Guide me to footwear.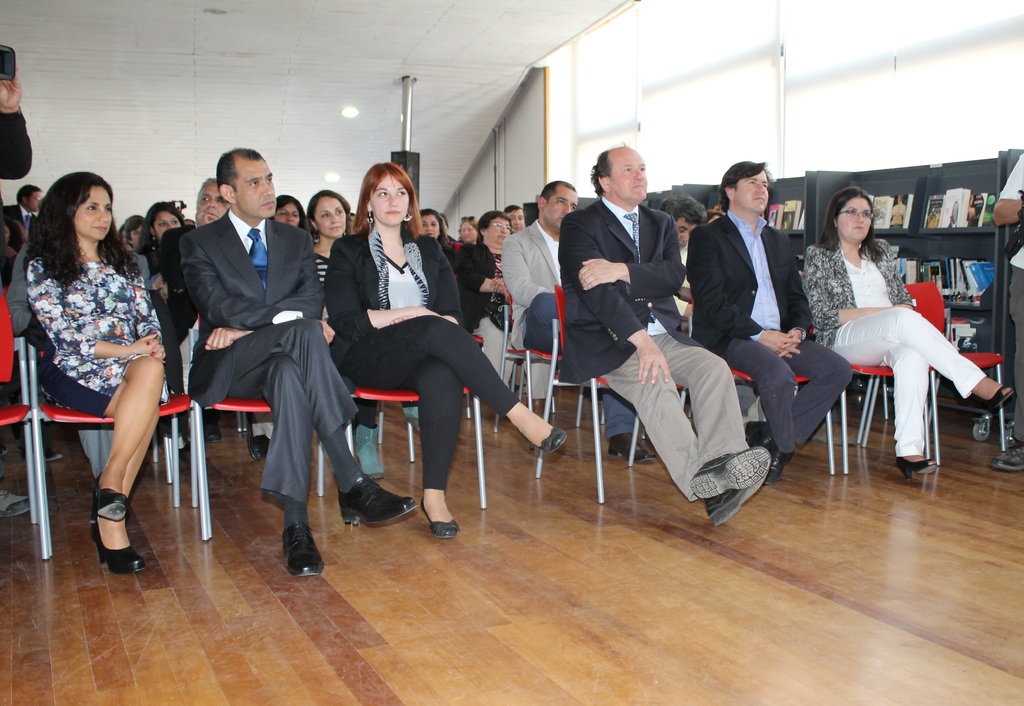
Guidance: left=609, top=436, right=659, bottom=467.
